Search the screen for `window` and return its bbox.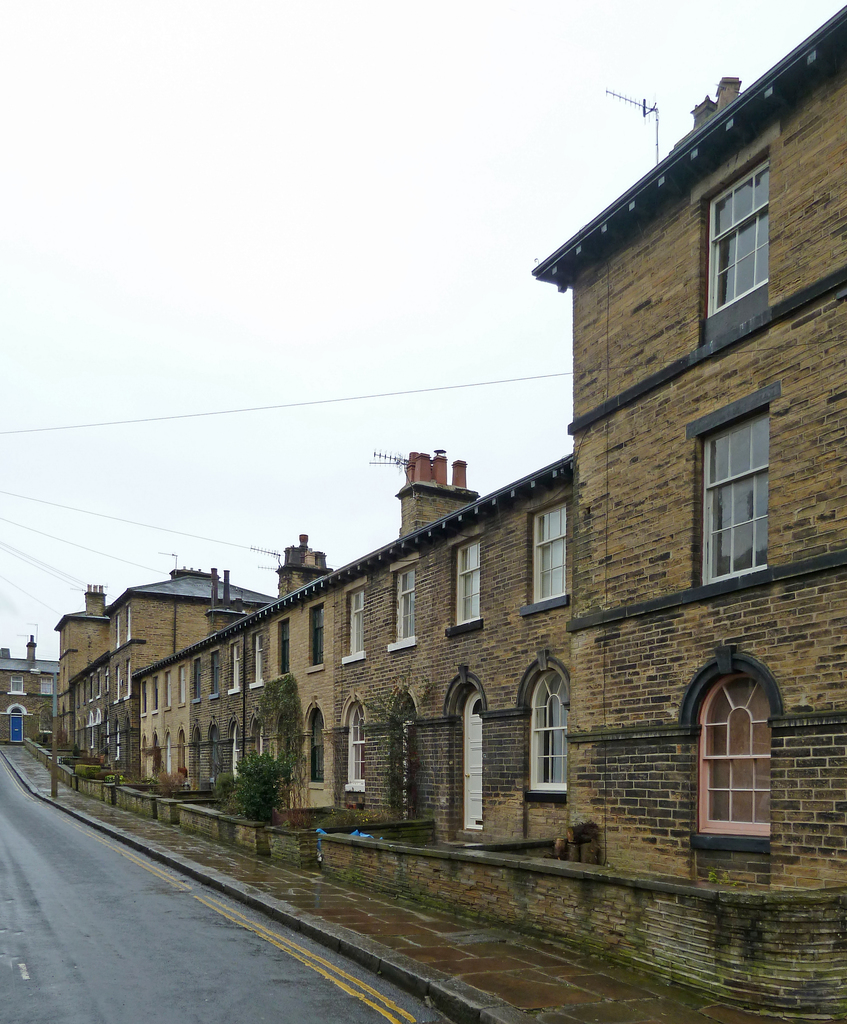
Found: bbox=(448, 532, 482, 634).
